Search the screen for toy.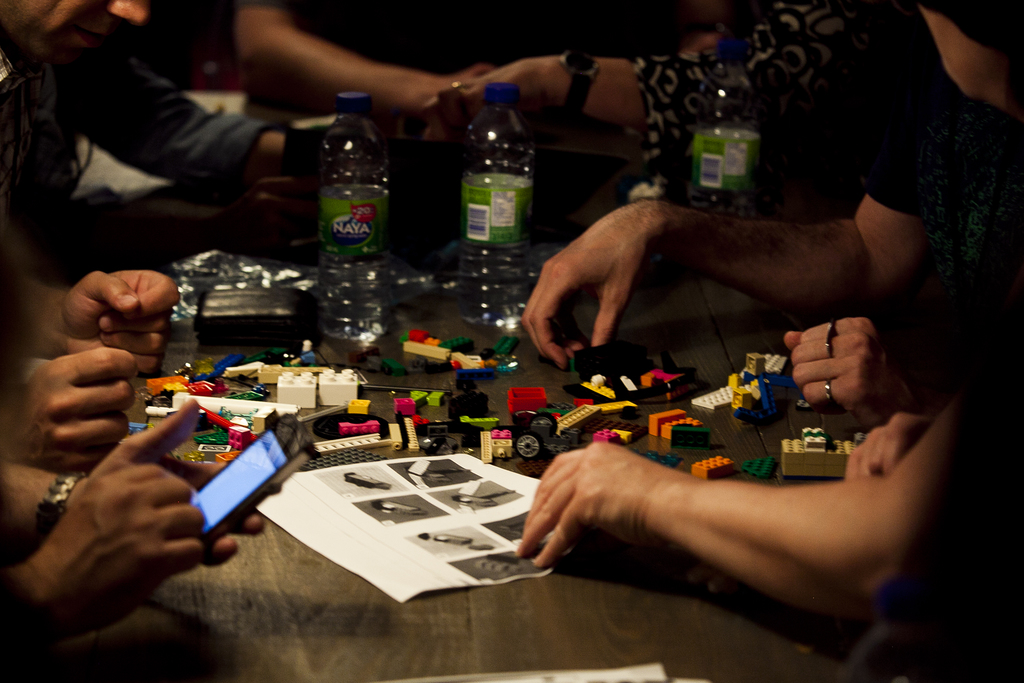
Found at {"x1": 351, "y1": 402, "x2": 373, "y2": 410}.
